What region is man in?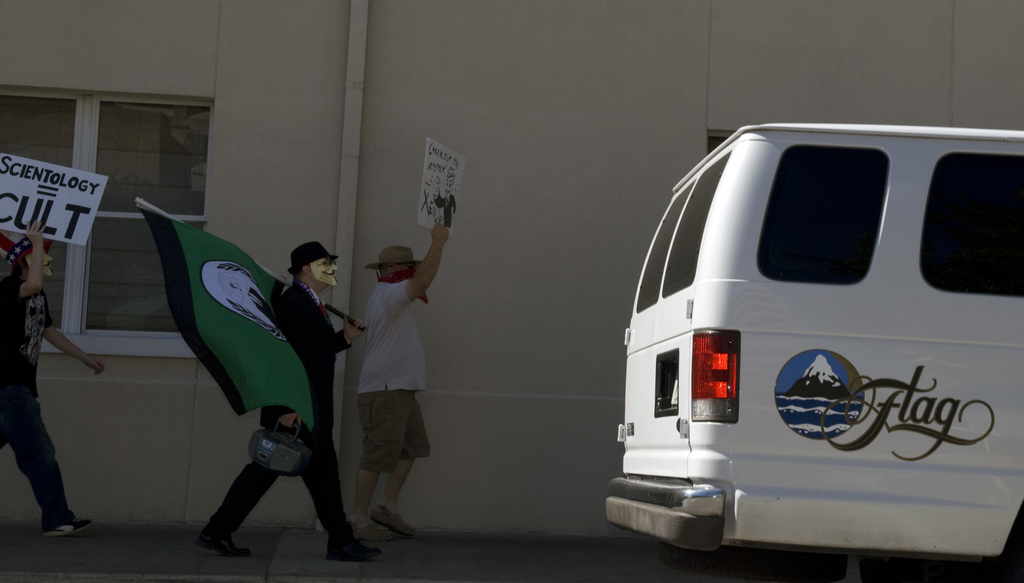
l=195, t=244, r=386, b=559.
